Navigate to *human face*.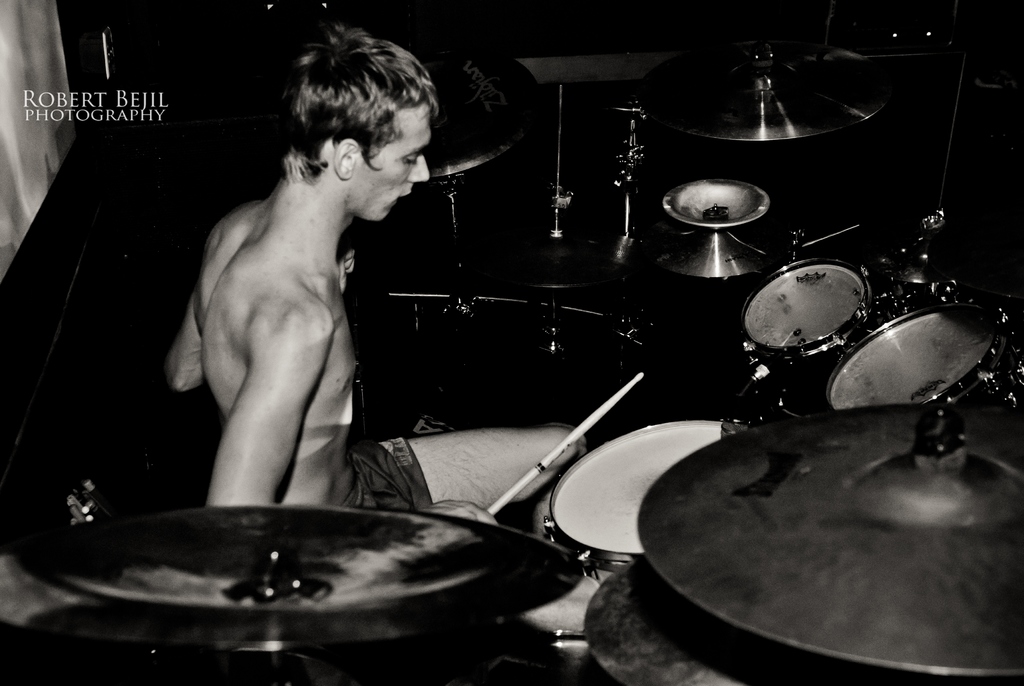
Navigation target: bbox=(342, 112, 433, 220).
